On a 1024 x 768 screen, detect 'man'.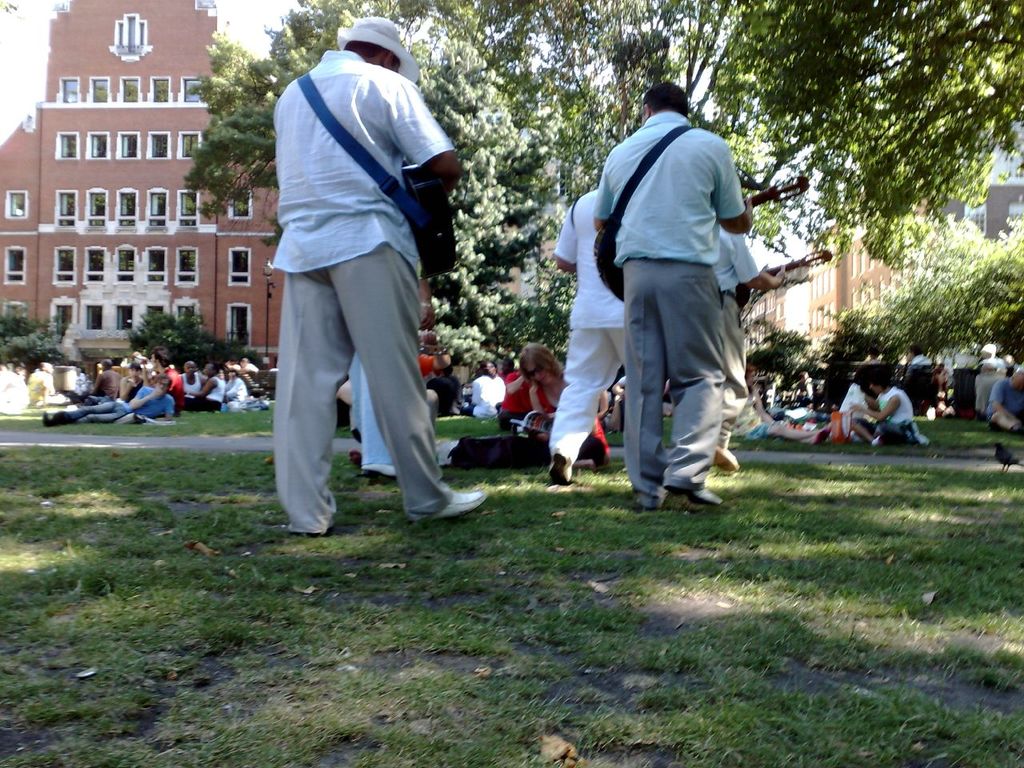
[left=596, top=82, right=754, bottom=512].
